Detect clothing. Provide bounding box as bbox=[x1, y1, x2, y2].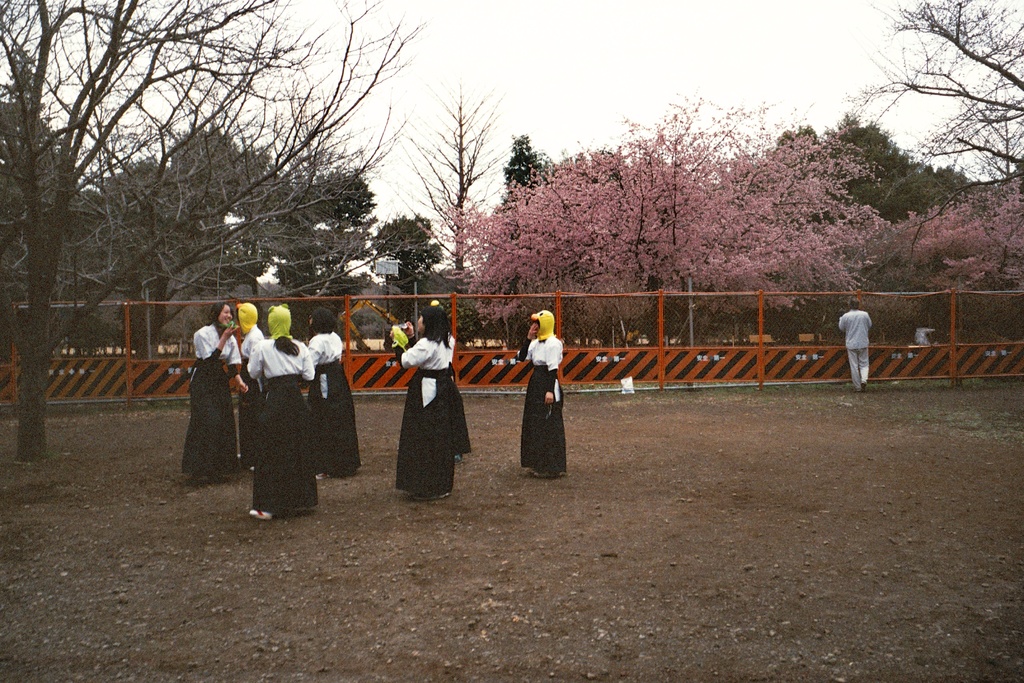
bbox=[298, 320, 365, 477].
